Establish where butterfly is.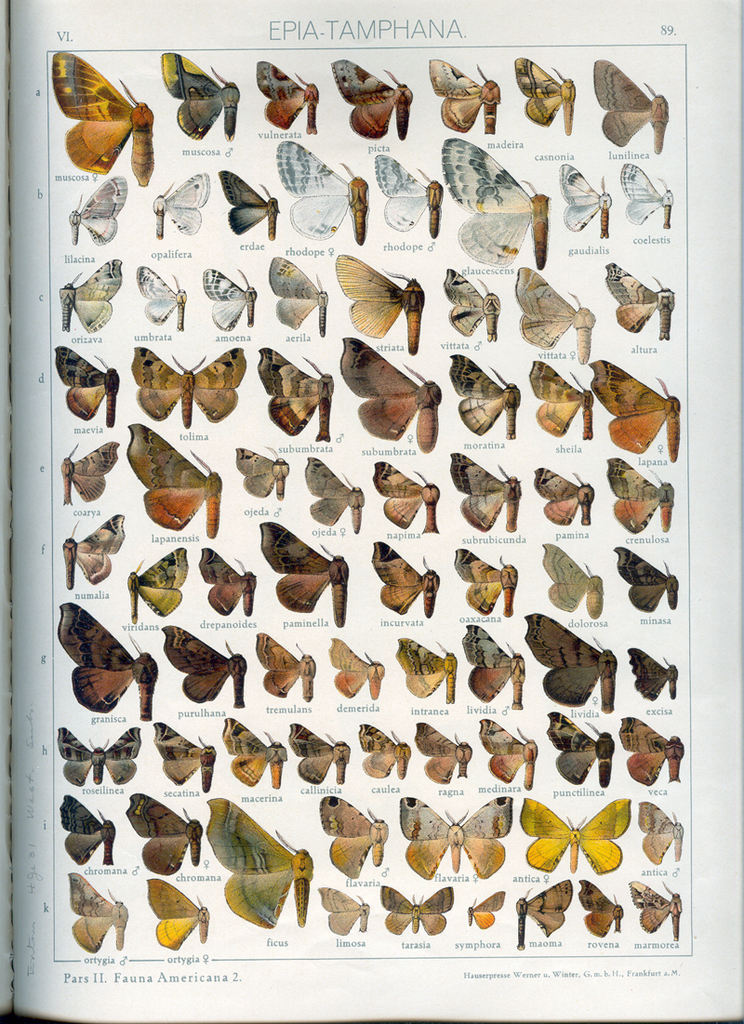
Established at [left=371, top=539, right=438, bottom=619].
